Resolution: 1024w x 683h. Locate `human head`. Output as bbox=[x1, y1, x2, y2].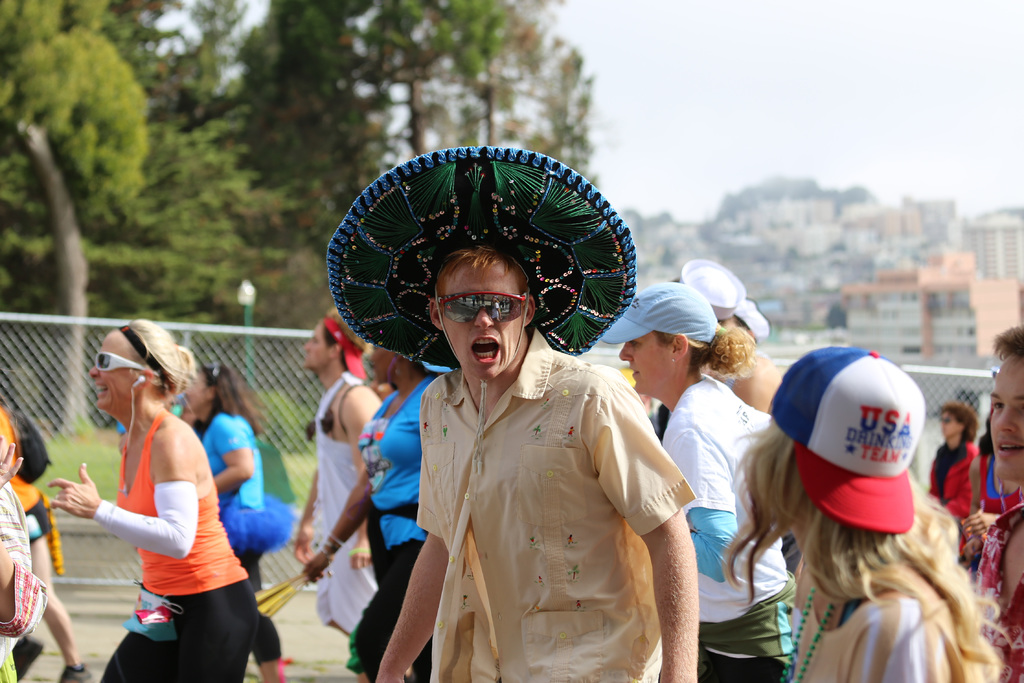
bbox=[299, 304, 371, 372].
